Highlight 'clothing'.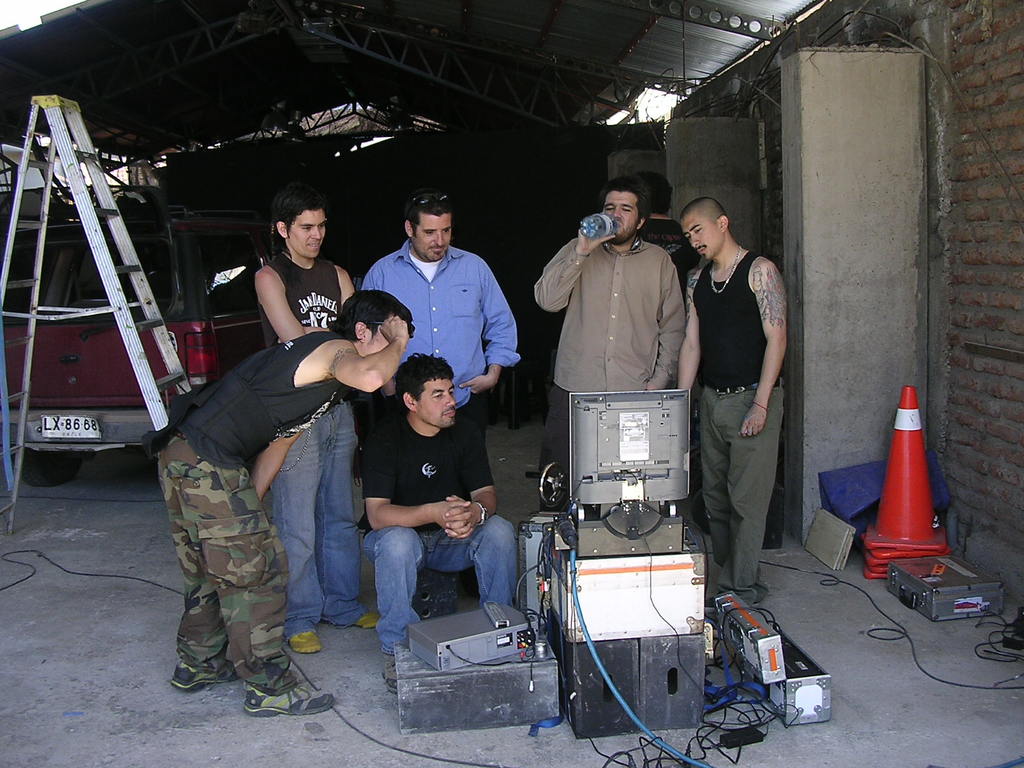
Highlighted region: {"left": 534, "top": 236, "right": 685, "bottom": 511}.
